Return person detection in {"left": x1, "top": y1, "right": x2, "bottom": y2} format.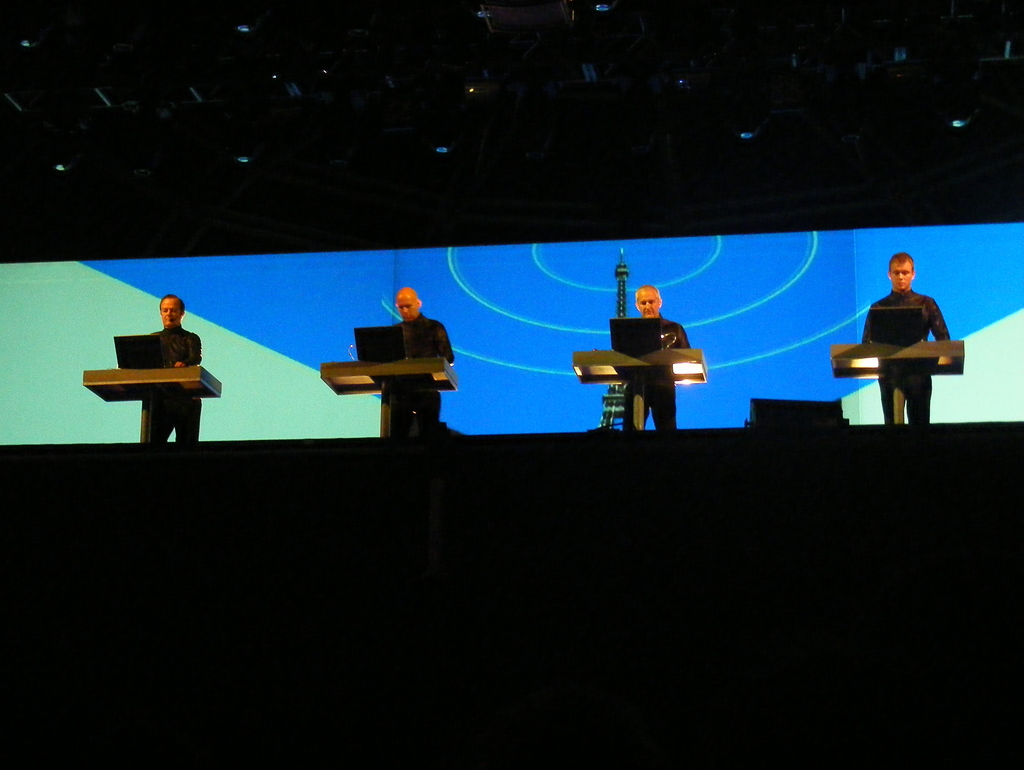
{"left": 624, "top": 287, "right": 690, "bottom": 433}.
